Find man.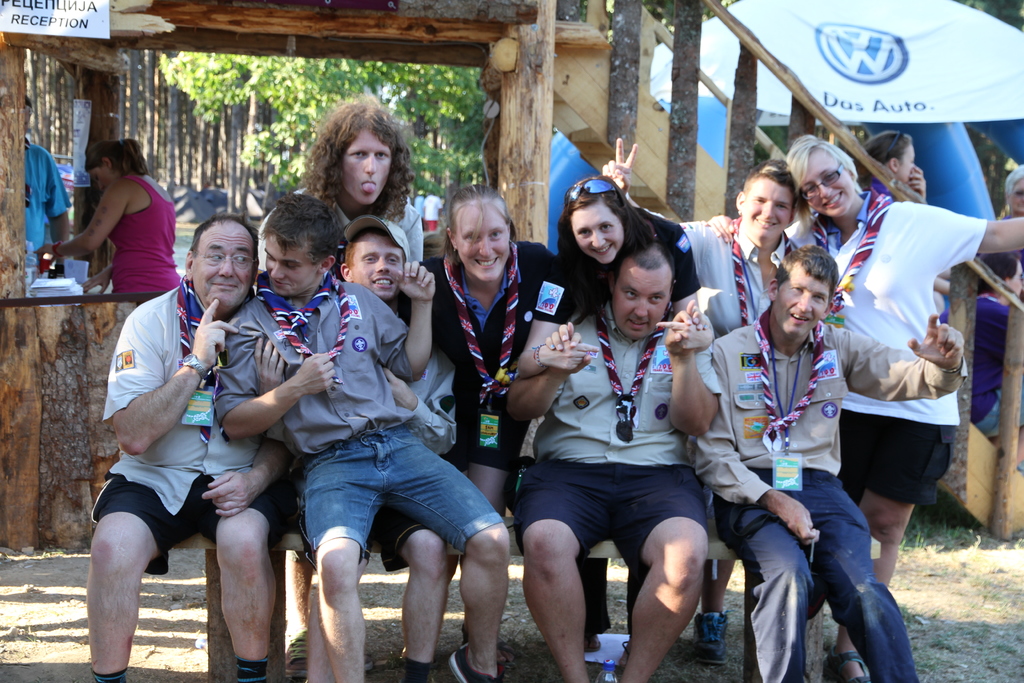
(left=24, top=96, right=71, bottom=280).
